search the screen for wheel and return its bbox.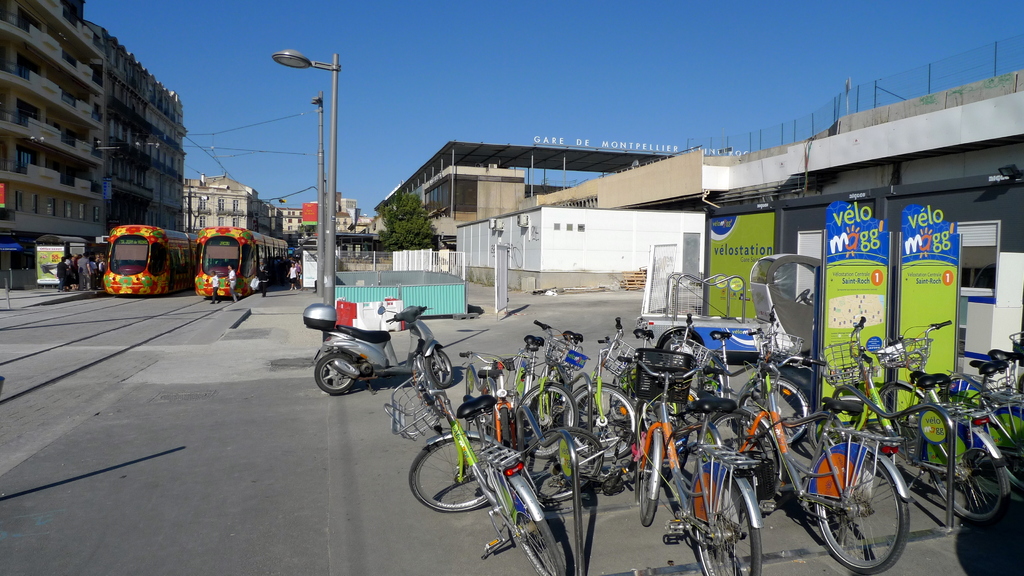
Found: x1=984, y1=403, x2=1023, y2=494.
